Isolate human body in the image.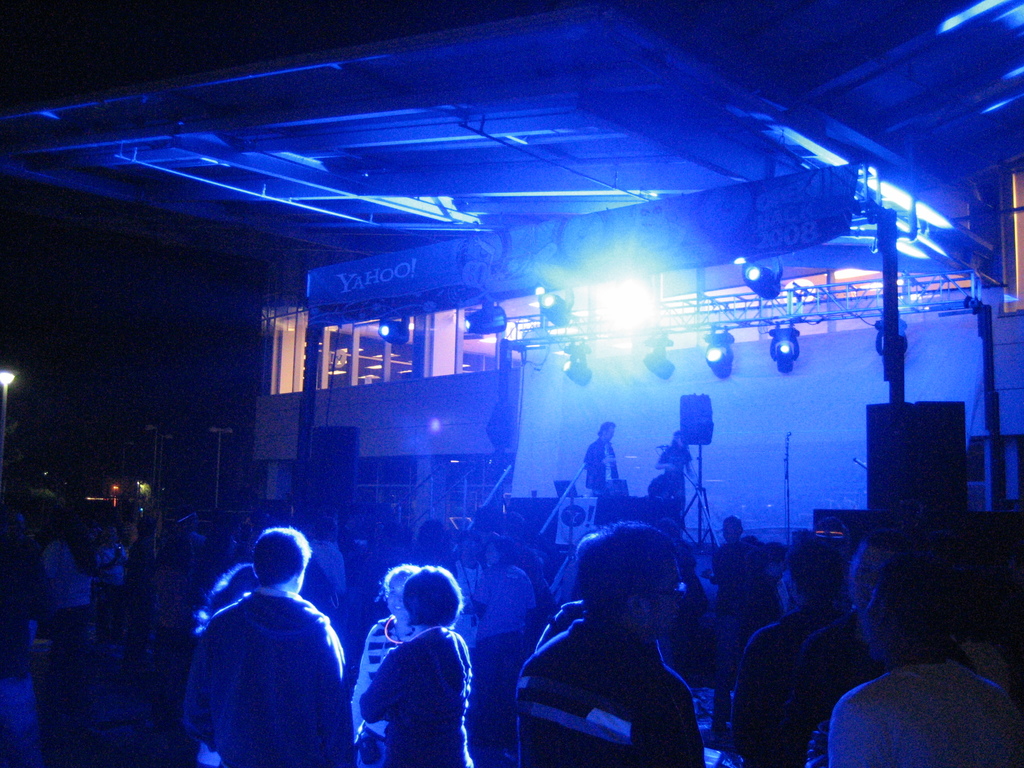
Isolated region: box=[787, 616, 877, 767].
